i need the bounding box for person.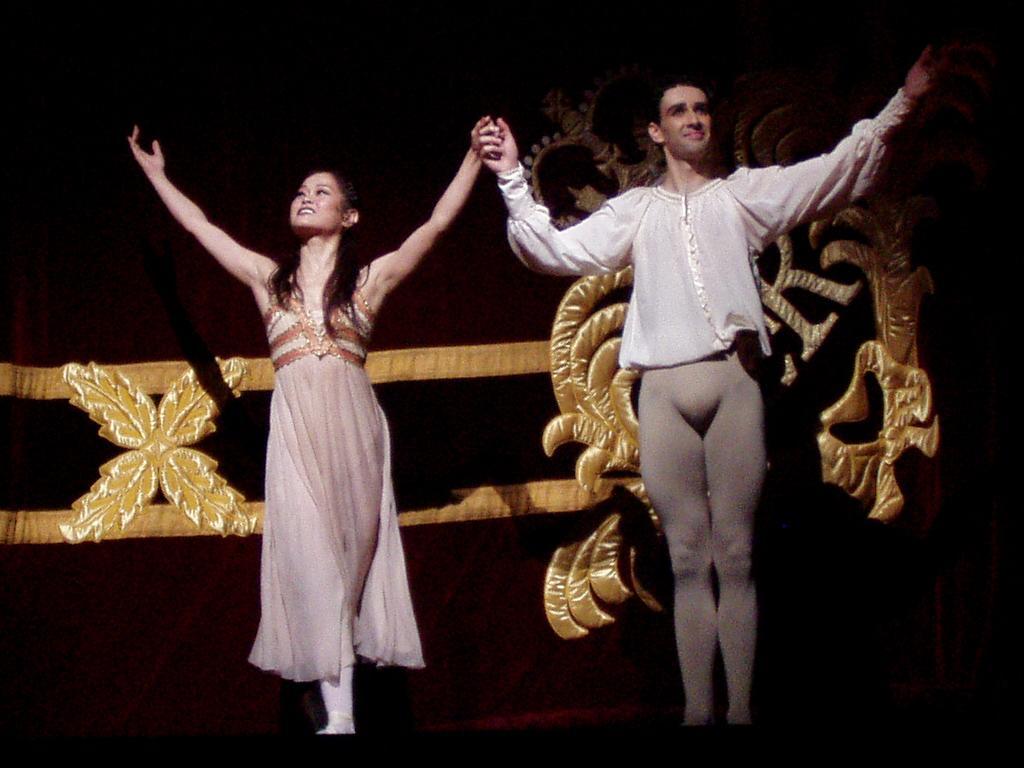
Here it is: x1=188 y1=111 x2=429 y2=720.
